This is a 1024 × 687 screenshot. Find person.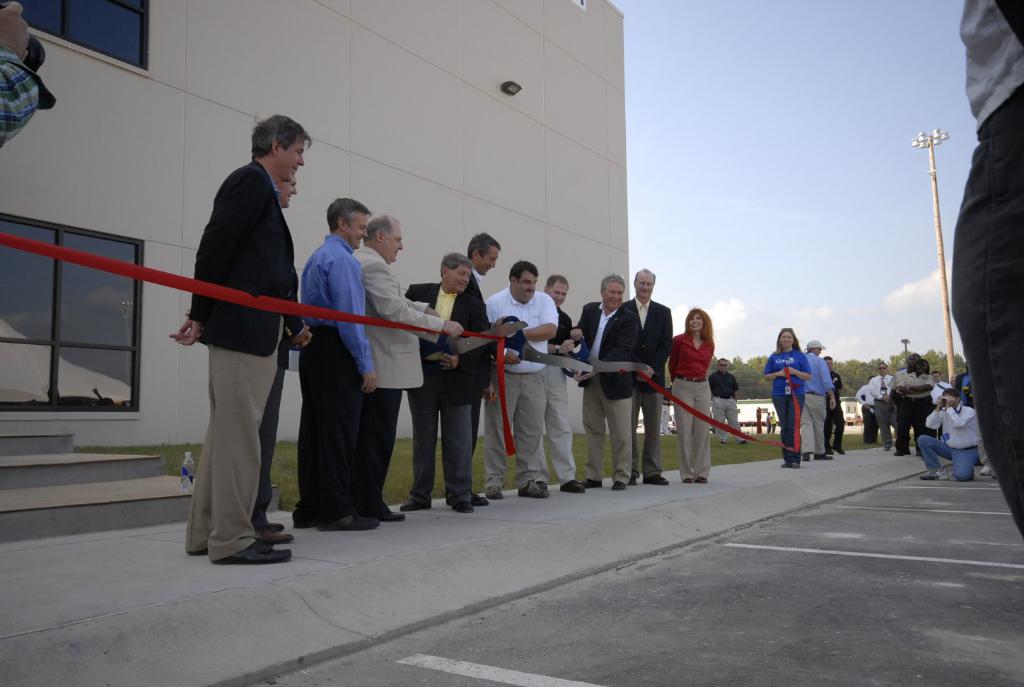
Bounding box: <box>542,273,576,493</box>.
